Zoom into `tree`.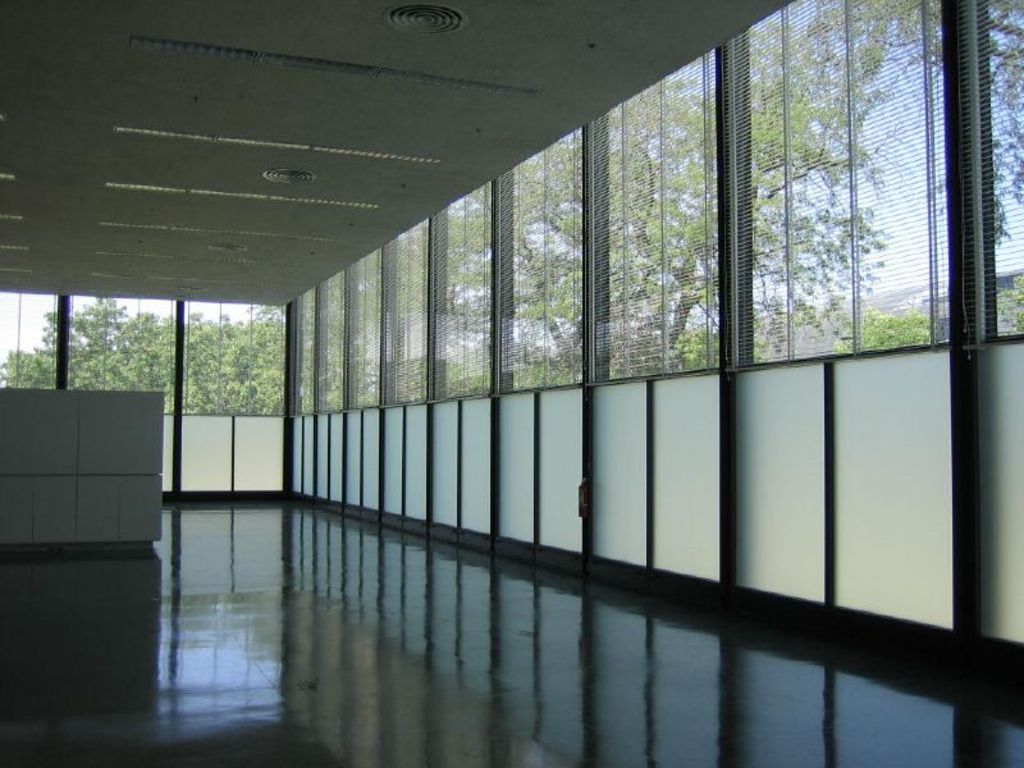
Zoom target: detection(61, 293, 175, 407).
